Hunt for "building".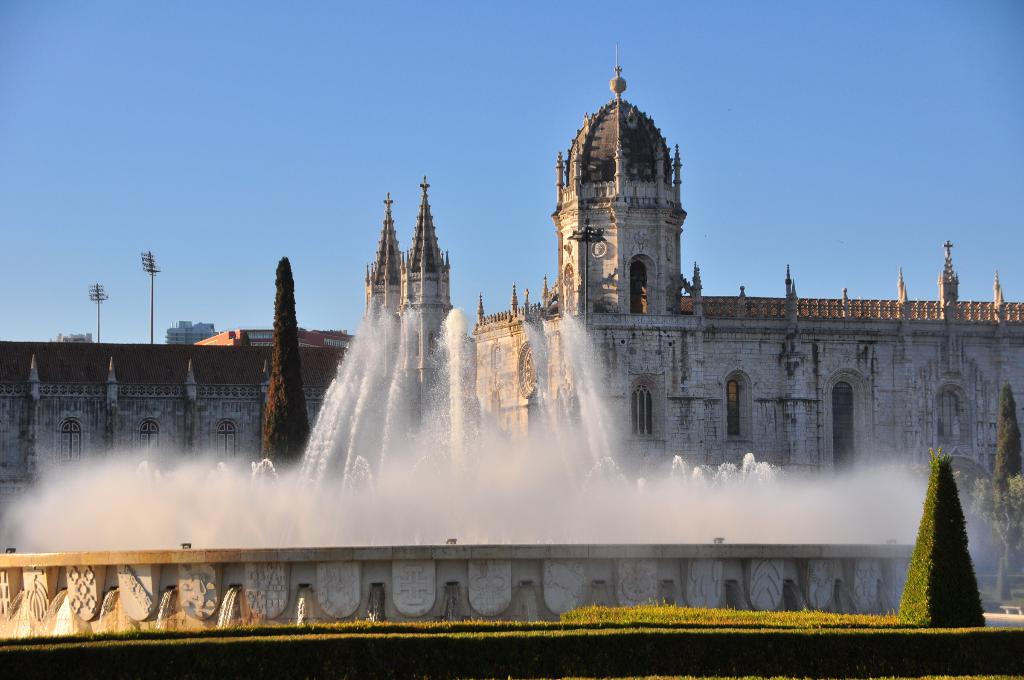
Hunted down at bbox(0, 344, 349, 555).
